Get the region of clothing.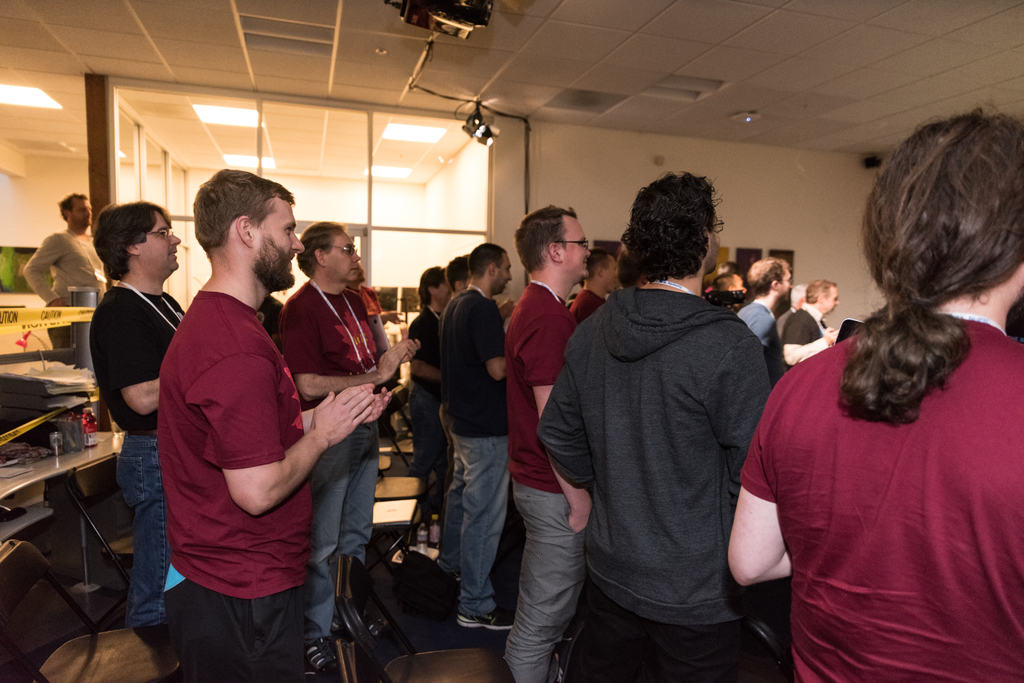
[x1=729, y1=303, x2=1023, y2=682].
